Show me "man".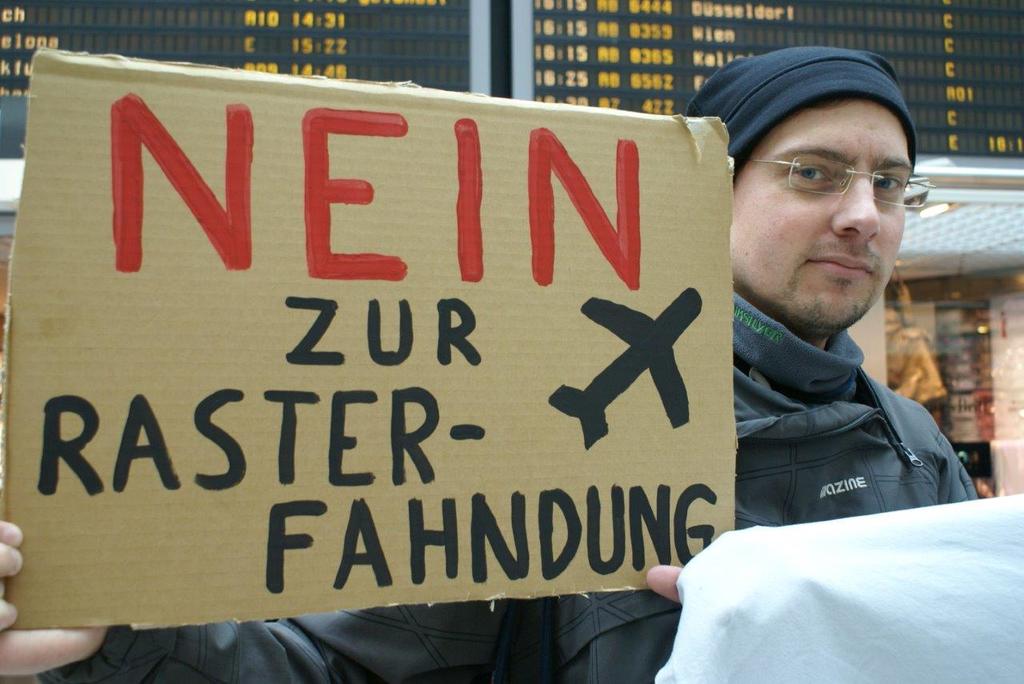
"man" is here: 0:44:981:683.
